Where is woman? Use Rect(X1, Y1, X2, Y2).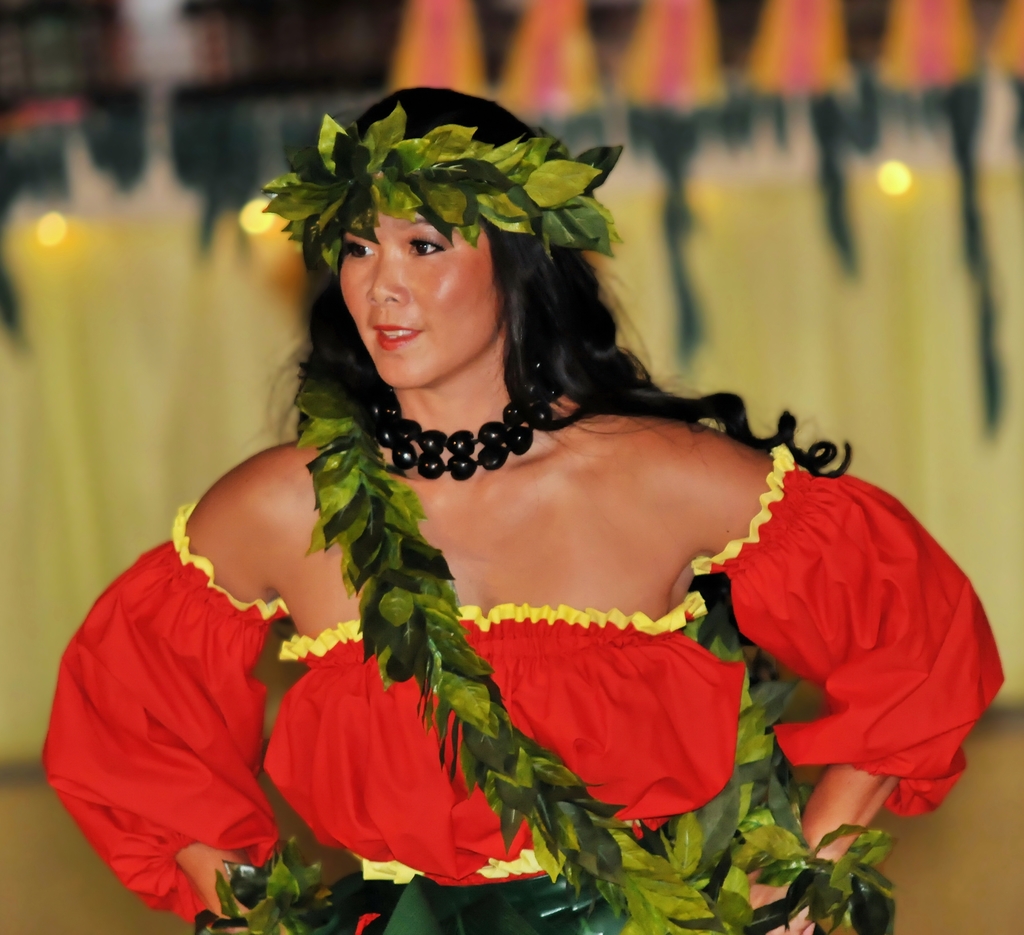
Rect(44, 89, 1005, 934).
